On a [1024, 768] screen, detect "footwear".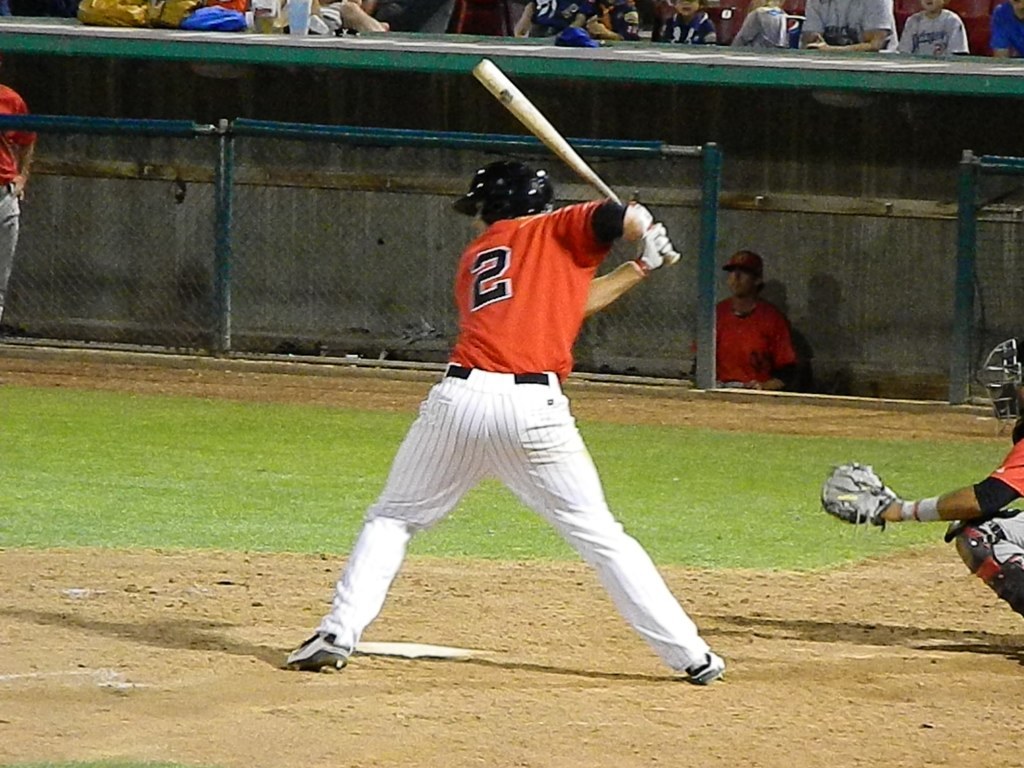
Rect(687, 649, 726, 682).
